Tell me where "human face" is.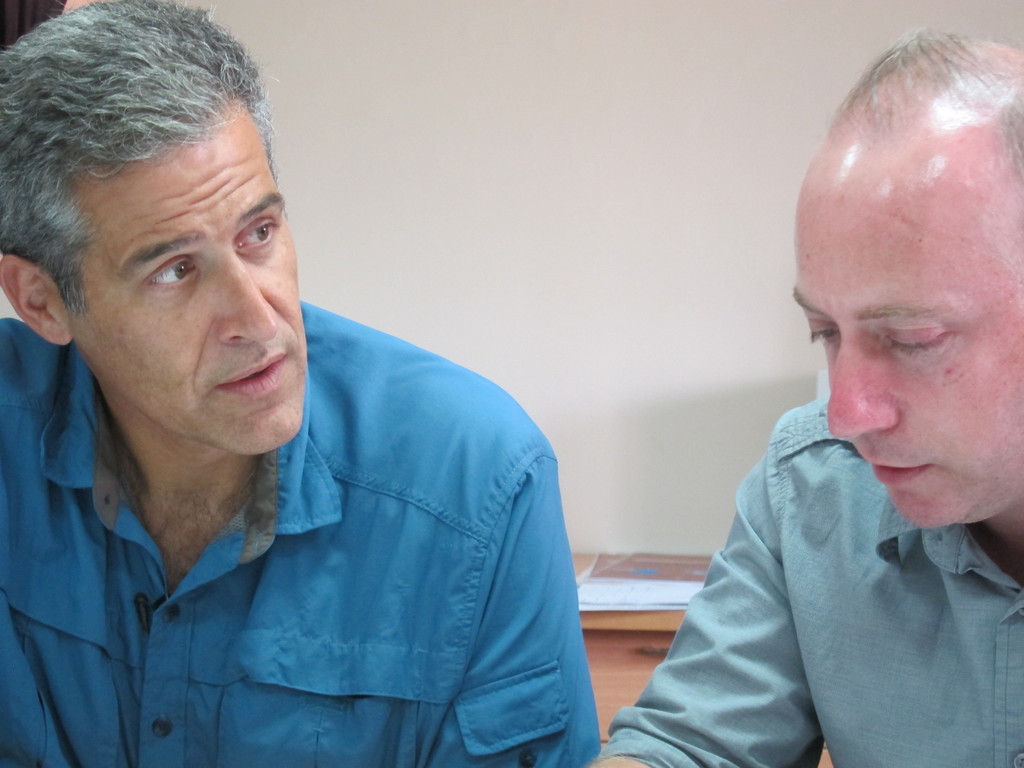
"human face" is at <region>73, 120, 306, 452</region>.
